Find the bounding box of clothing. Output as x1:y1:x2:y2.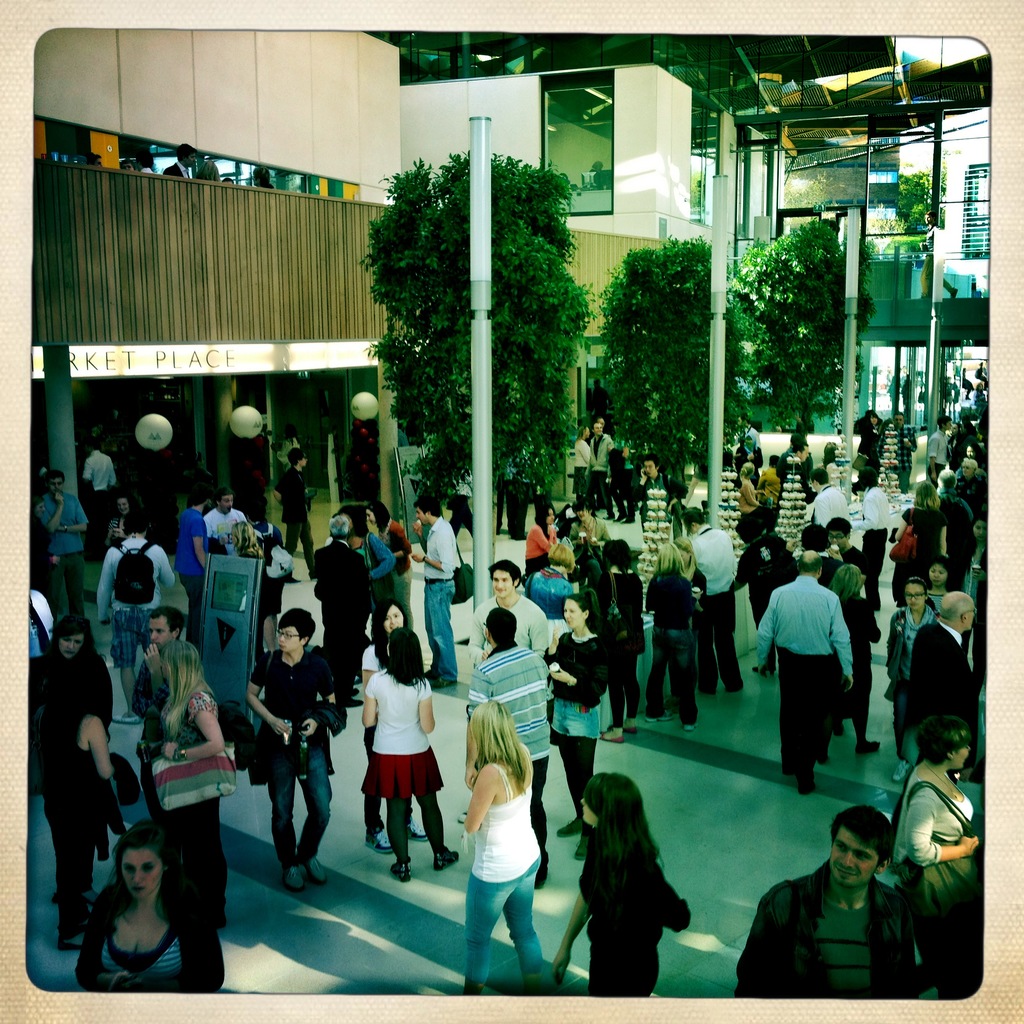
266:525:304:602.
